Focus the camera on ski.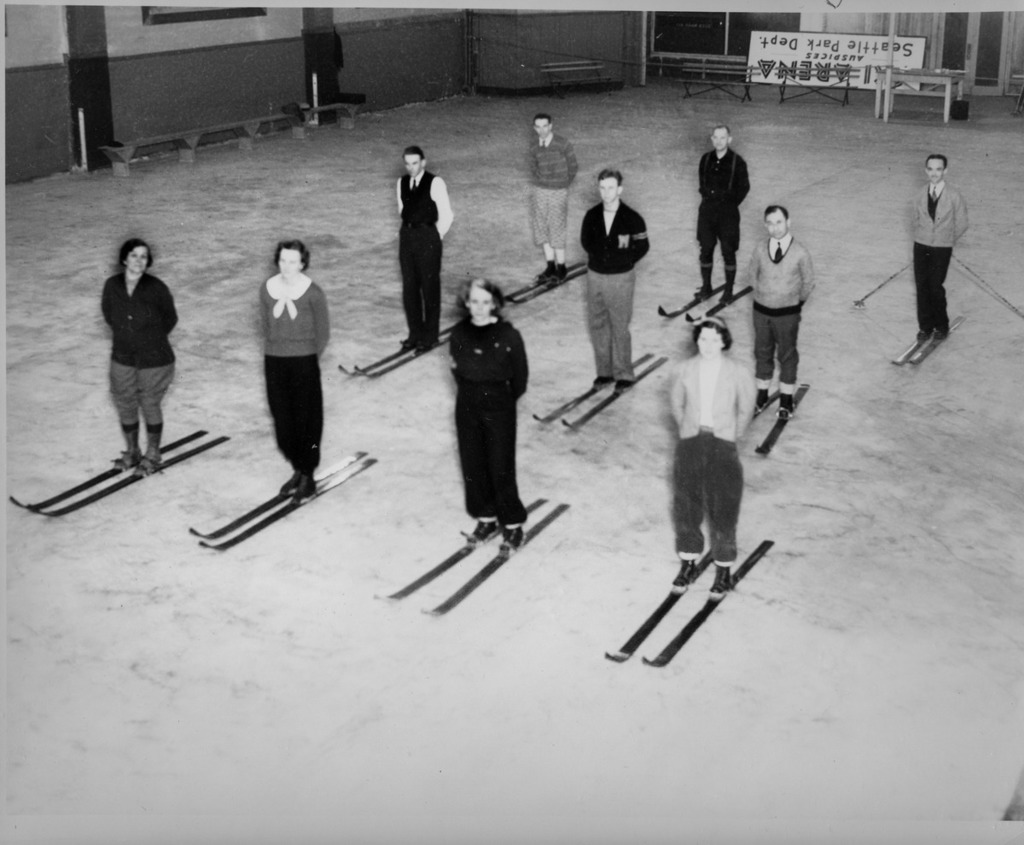
Focus region: x1=904 y1=327 x2=951 y2=375.
